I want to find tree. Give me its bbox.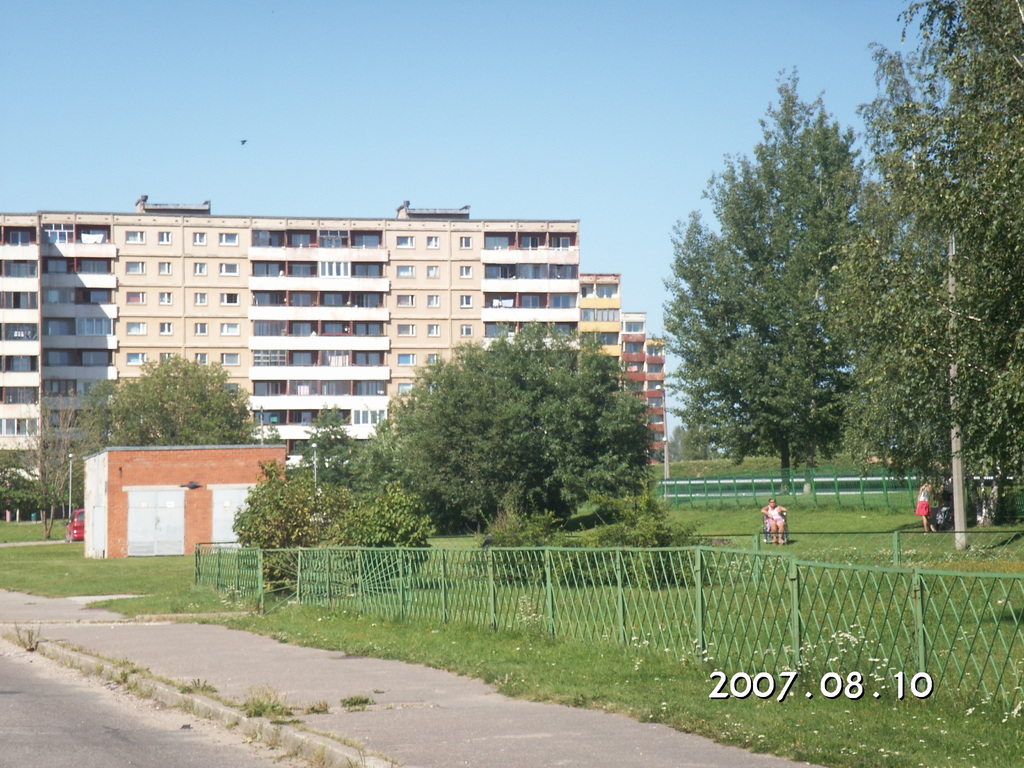
348/317/671/532.
